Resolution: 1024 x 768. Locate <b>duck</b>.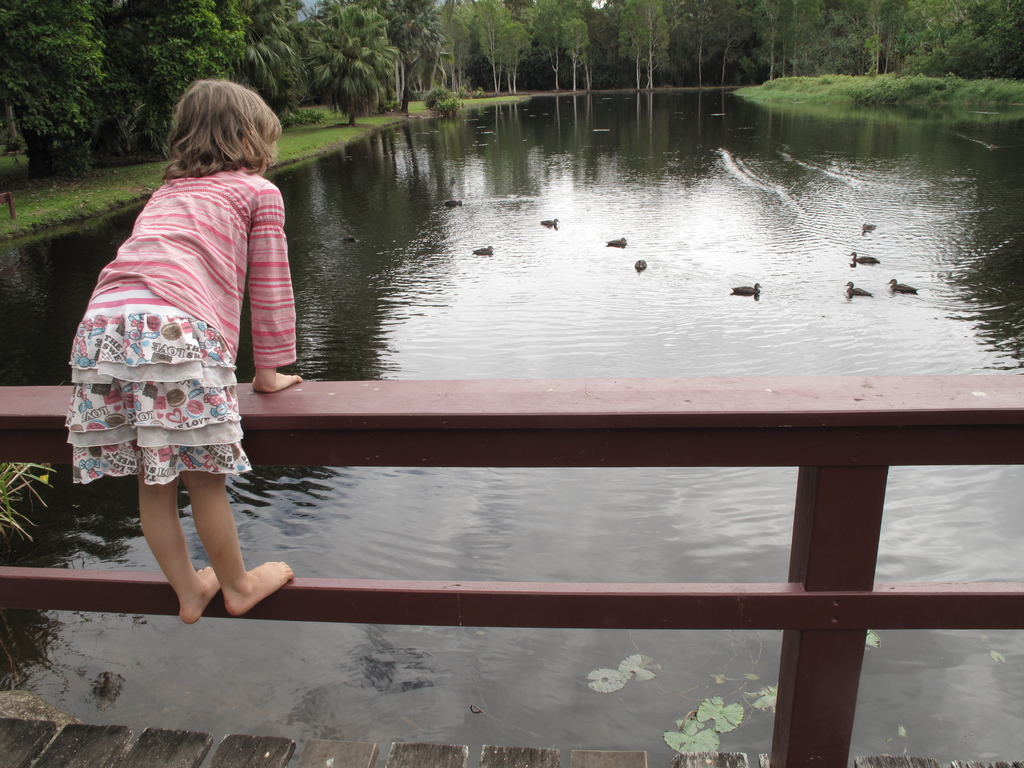
rect(849, 245, 880, 265).
